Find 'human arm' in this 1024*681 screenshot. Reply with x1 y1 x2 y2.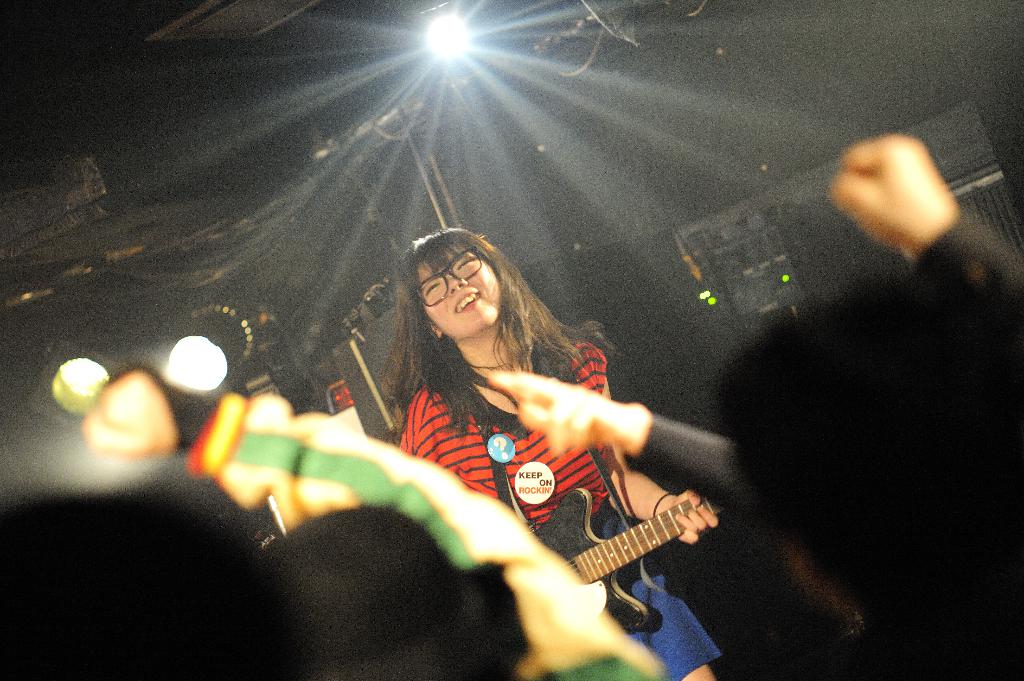
488 371 639 456.
